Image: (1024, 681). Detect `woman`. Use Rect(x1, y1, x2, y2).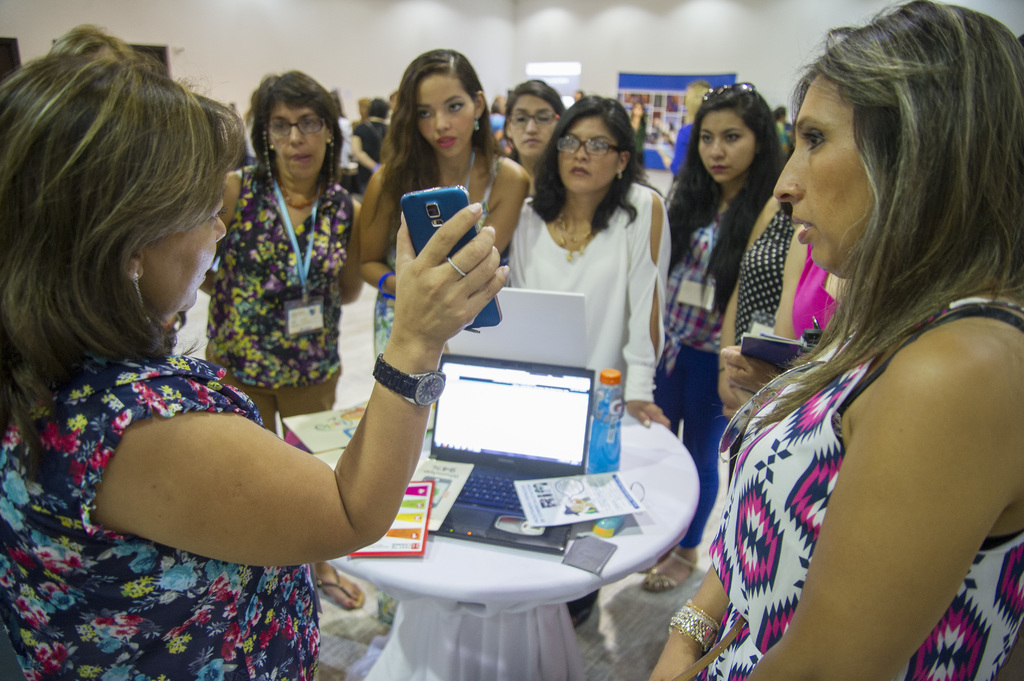
Rect(352, 95, 397, 196).
